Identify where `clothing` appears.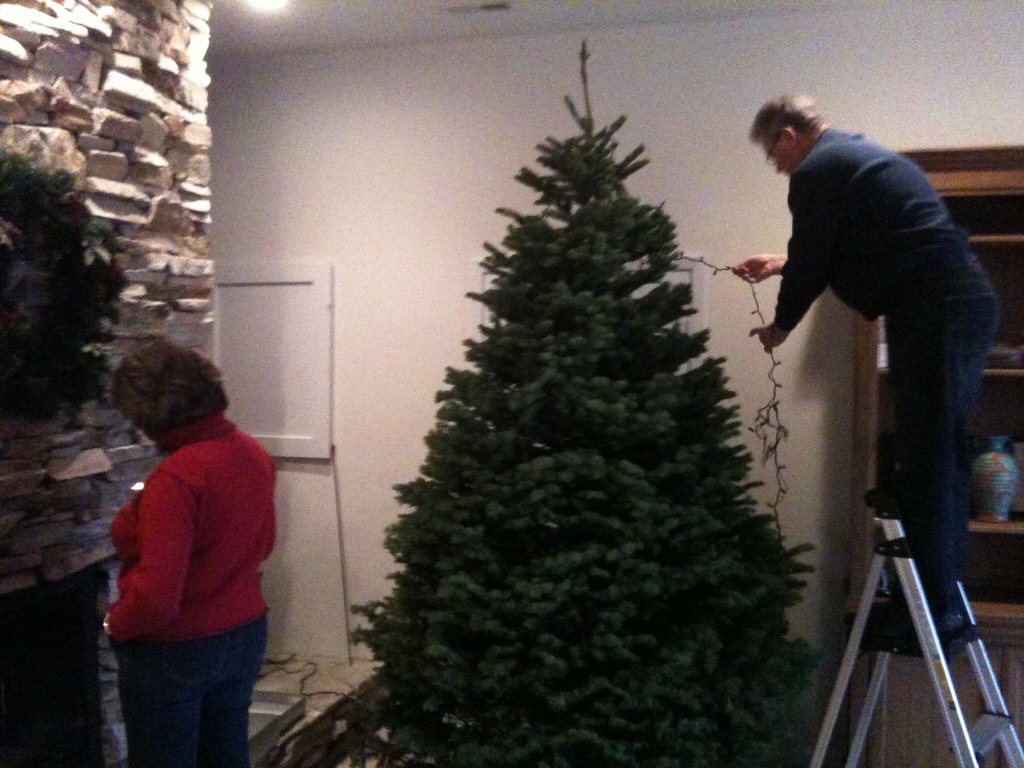
Appears at x1=765, y1=111, x2=1001, y2=607.
